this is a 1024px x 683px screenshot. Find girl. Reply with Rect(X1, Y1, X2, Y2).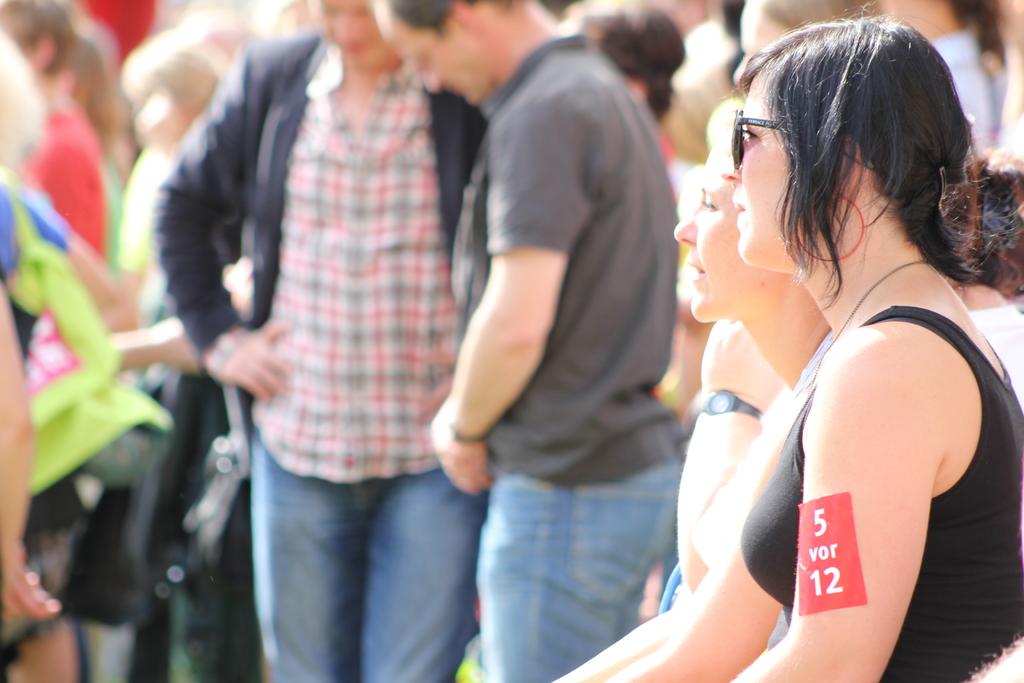
Rect(602, 0, 1023, 682).
